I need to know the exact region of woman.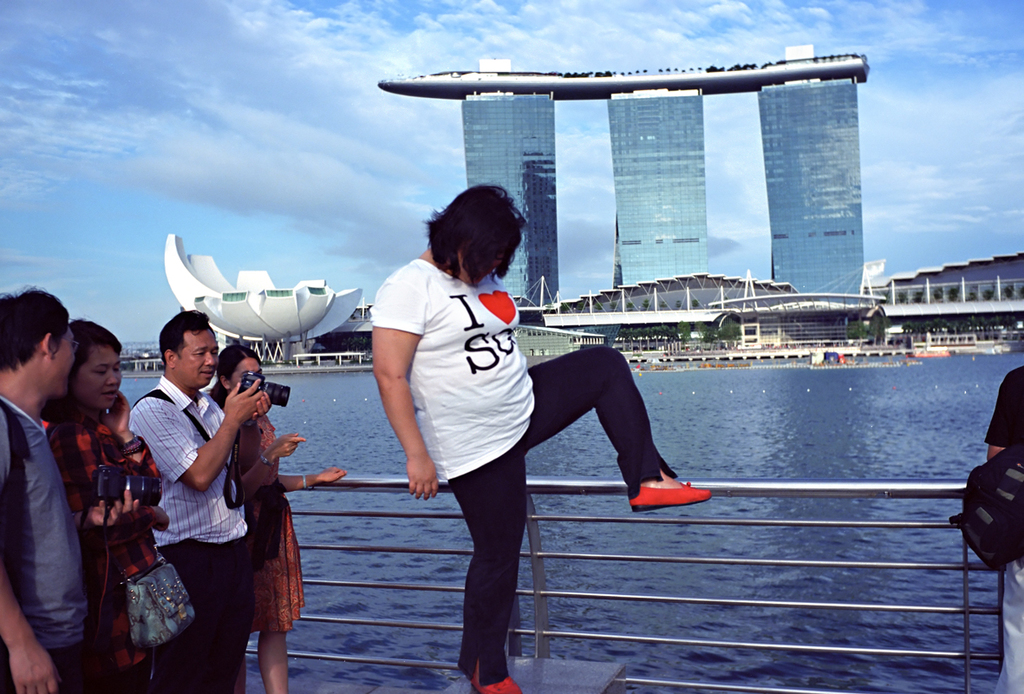
Region: box=[208, 352, 347, 693].
